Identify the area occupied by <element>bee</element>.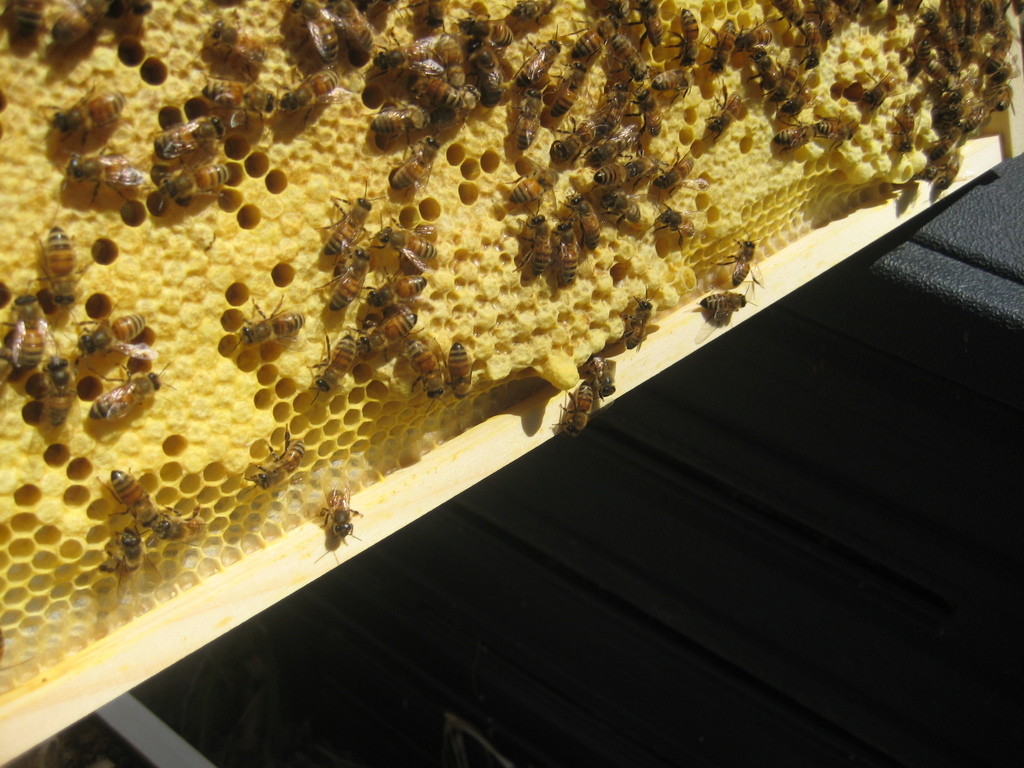
Area: region(450, 14, 508, 49).
